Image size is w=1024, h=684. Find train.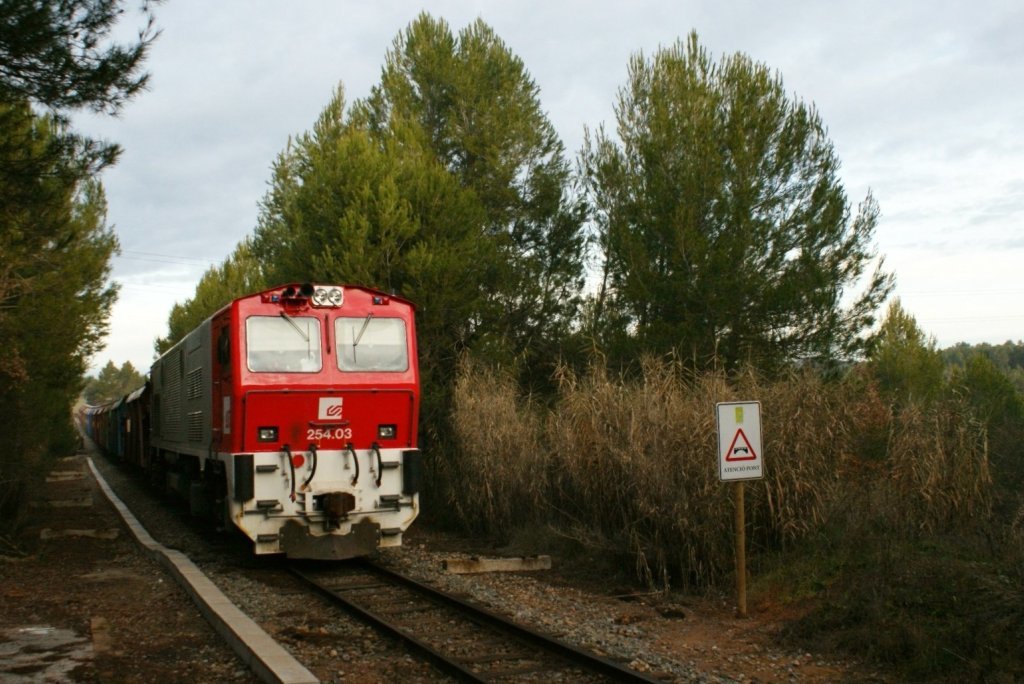
box(79, 279, 421, 564).
